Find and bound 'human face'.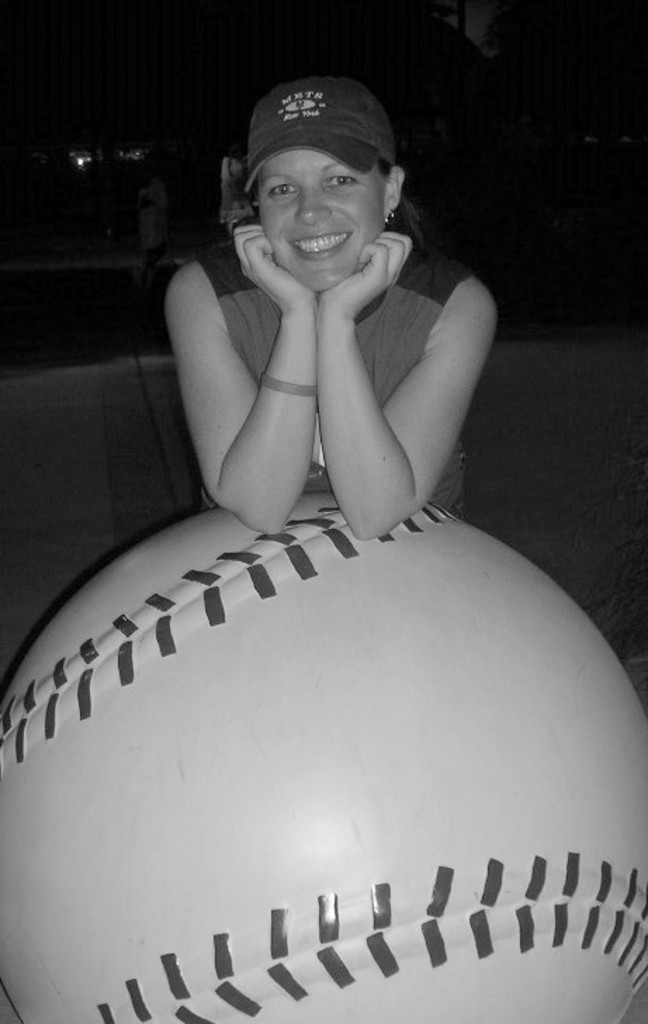
Bound: (left=260, top=149, right=384, bottom=290).
